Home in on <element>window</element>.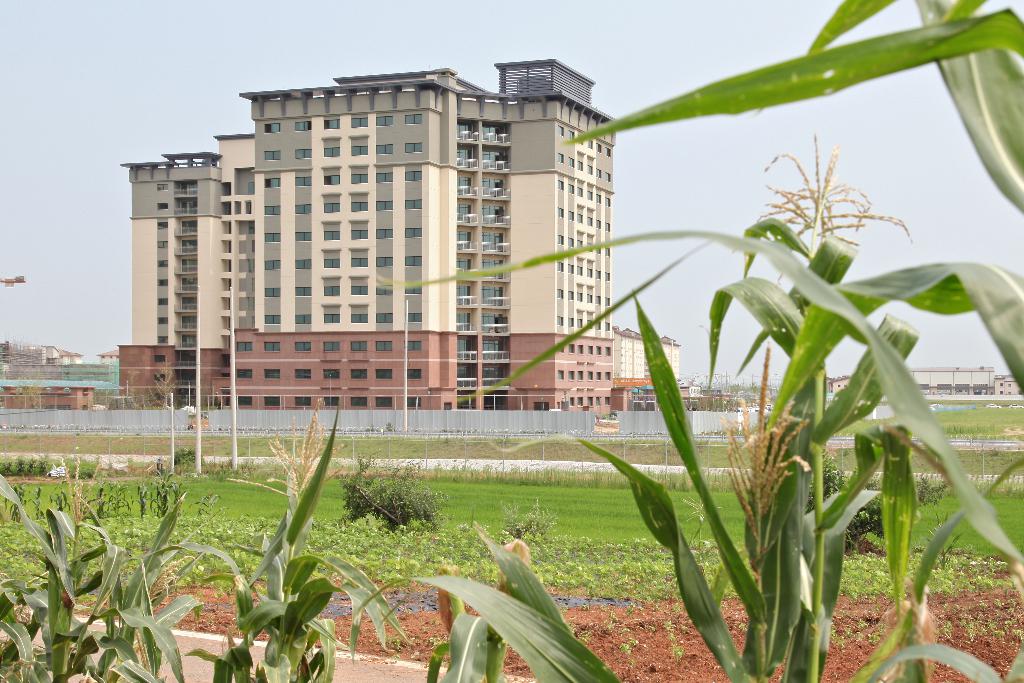
Homed in at <bbox>157, 220, 169, 228</bbox>.
